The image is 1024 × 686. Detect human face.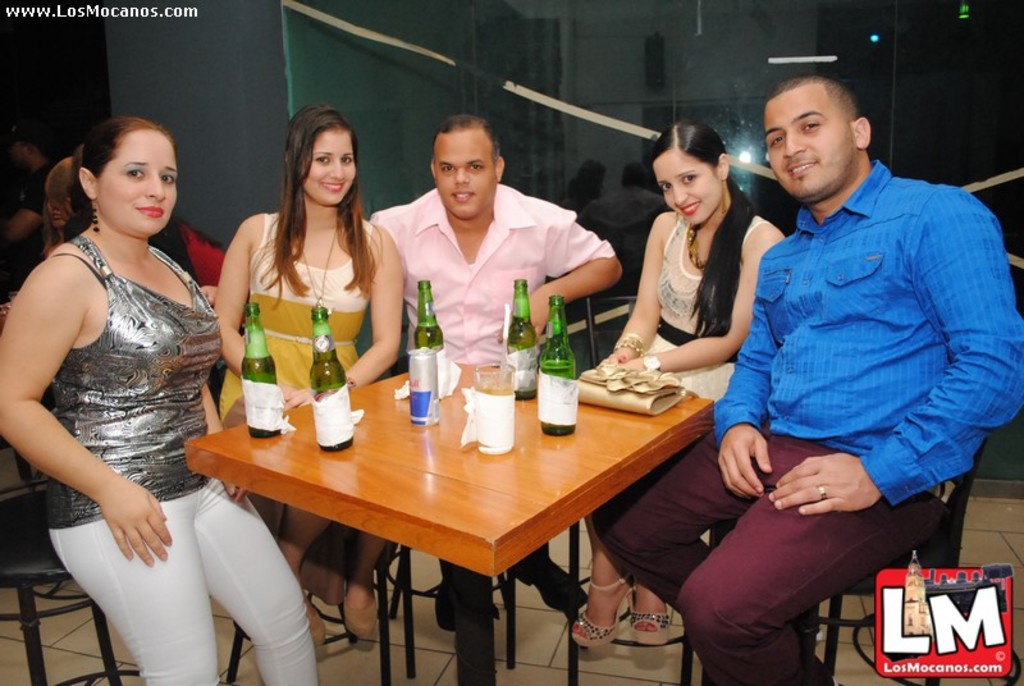
Detection: x1=652 y1=147 x2=724 y2=228.
